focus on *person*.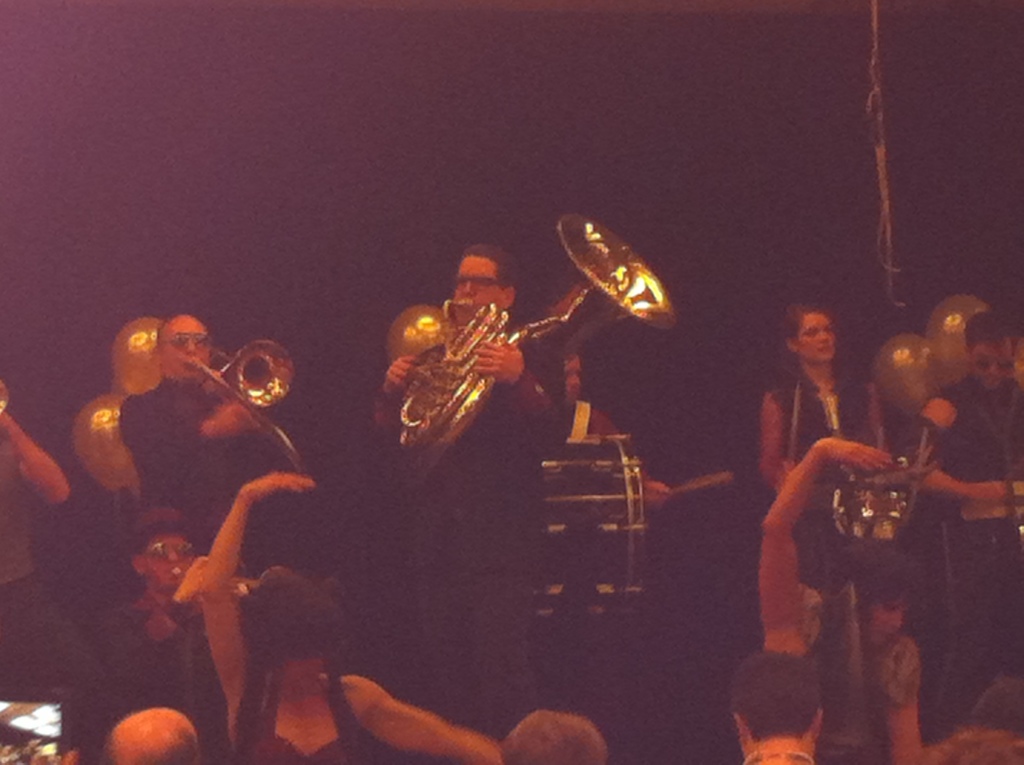
Focused at box=[728, 647, 829, 764].
